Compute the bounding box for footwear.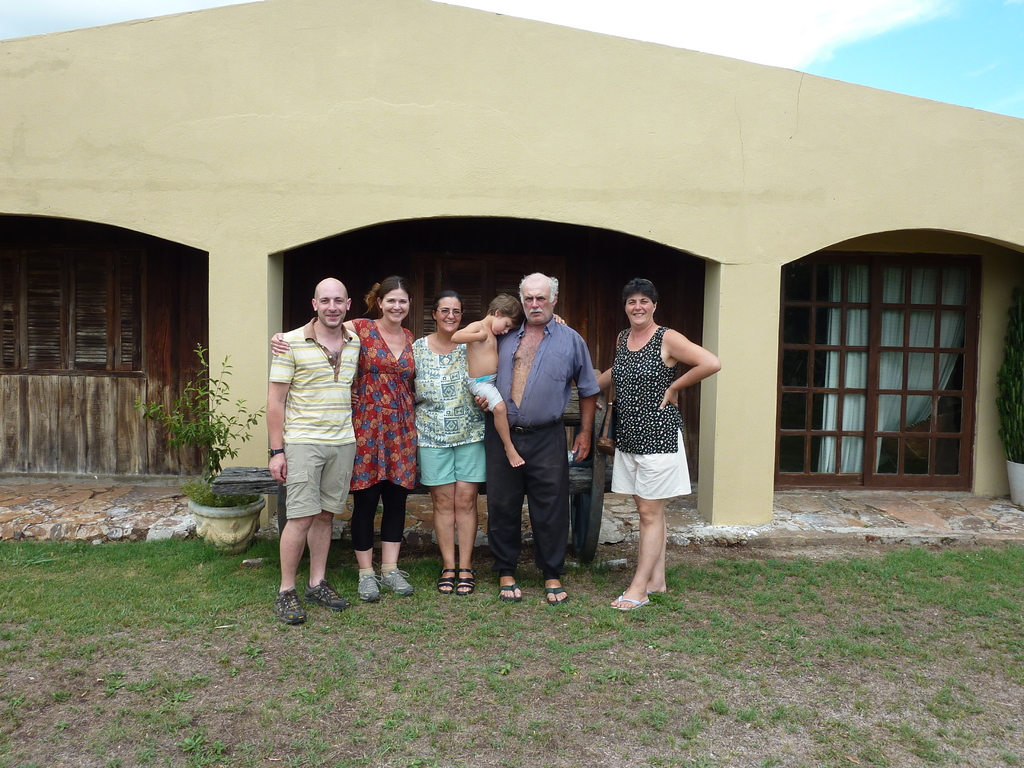
box(543, 586, 570, 604).
